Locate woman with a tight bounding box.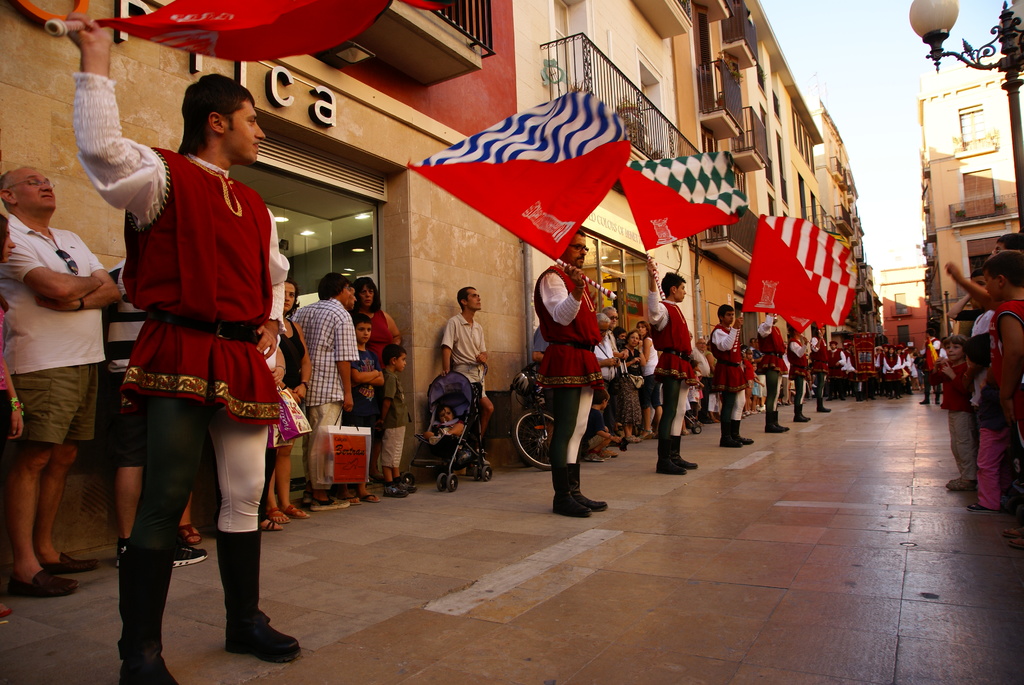
[x1=883, y1=345, x2=902, y2=399].
